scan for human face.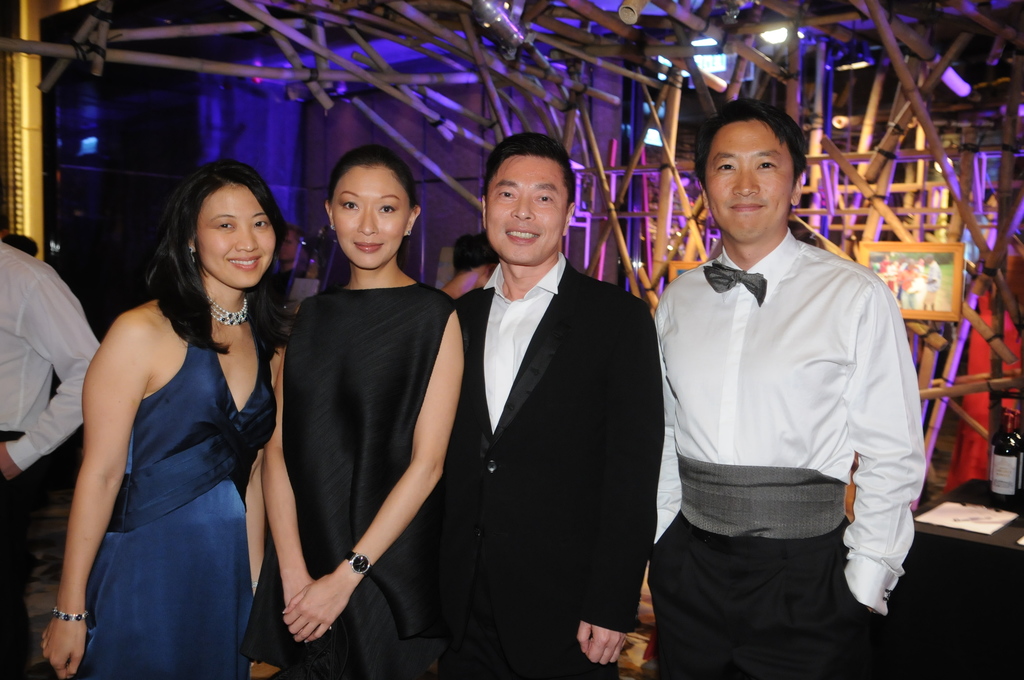
Scan result: [487,158,567,265].
